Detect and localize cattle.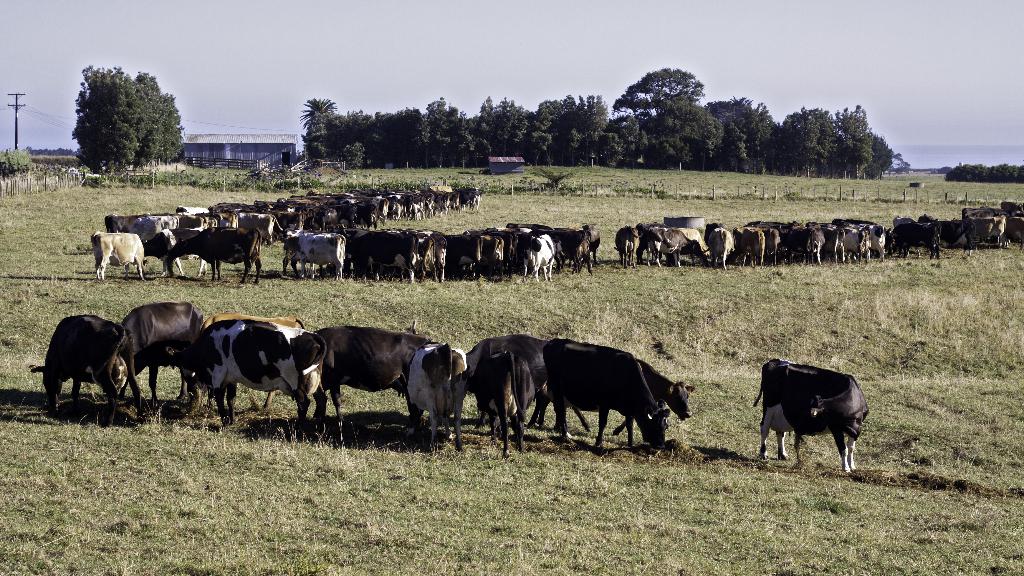
Localized at {"x1": 204, "y1": 308, "x2": 315, "y2": 409}.
